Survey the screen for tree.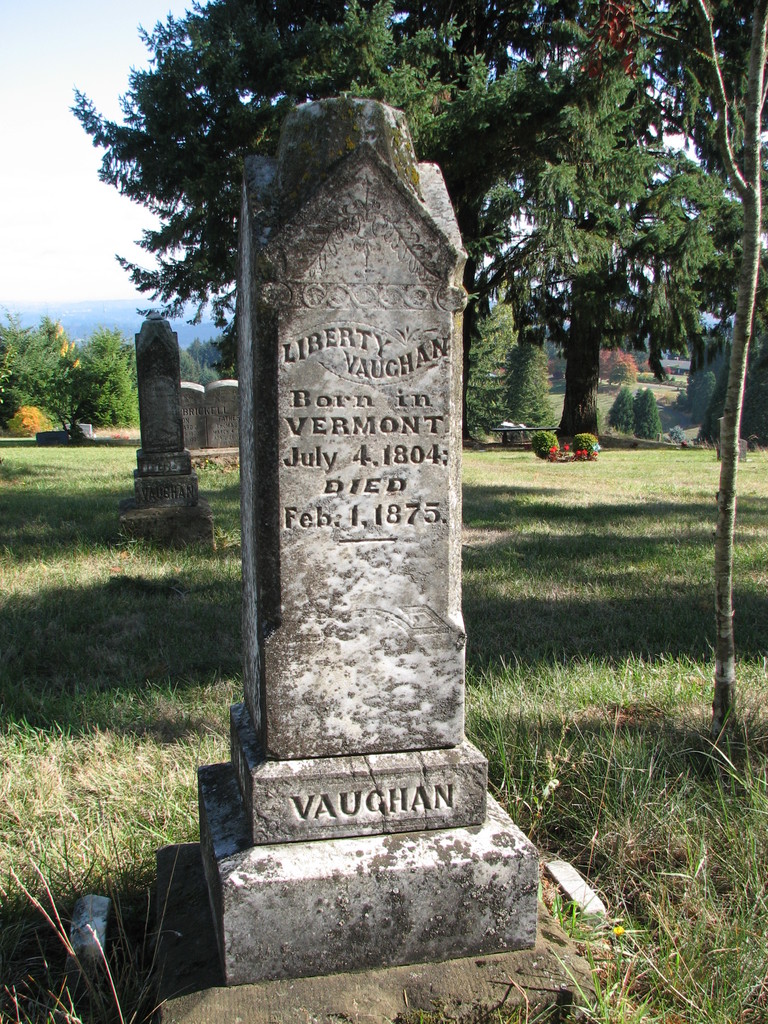
Survey found: (x1=459, y1=34, x2=532, y2=305).
